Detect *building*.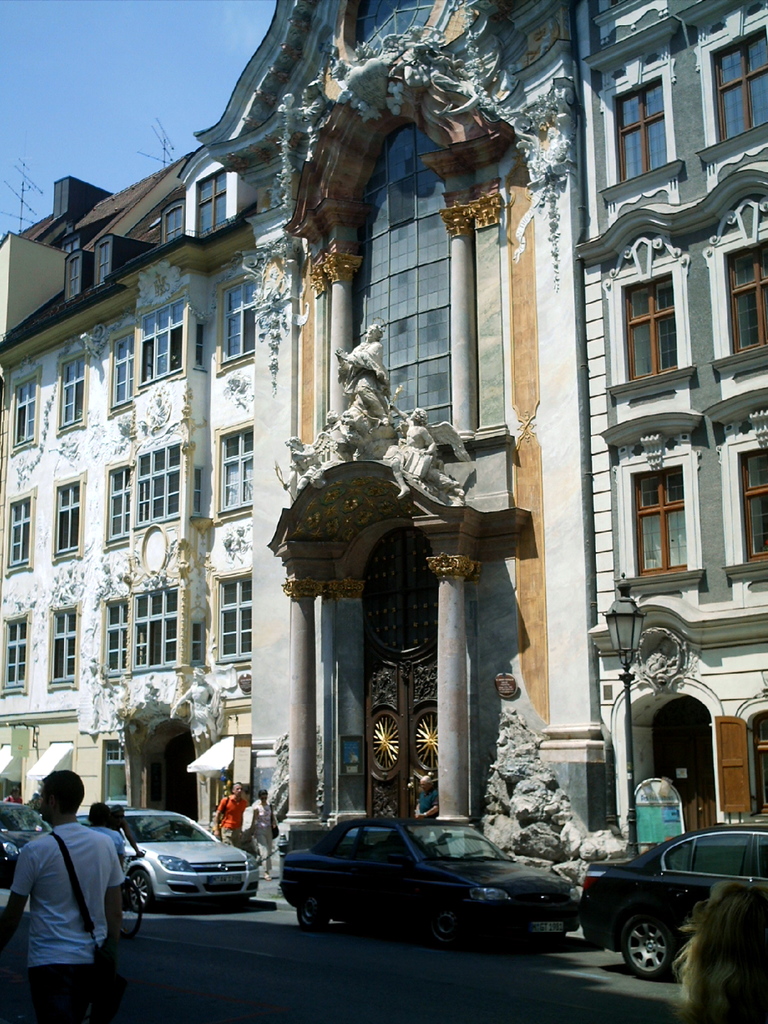
Detected at {"x1": 0, "y1": 0, "x2": 767, "y2": 894}.
